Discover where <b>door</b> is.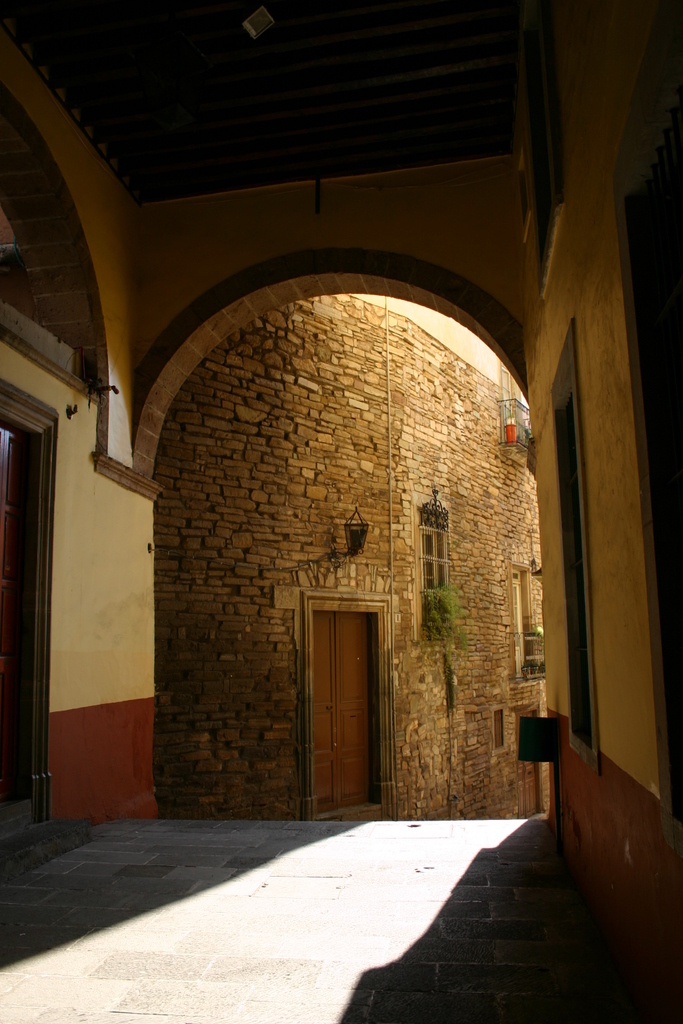
Discovered at {"x1": 314, "y1": 614, "x2": 375, "y2": 806}.
